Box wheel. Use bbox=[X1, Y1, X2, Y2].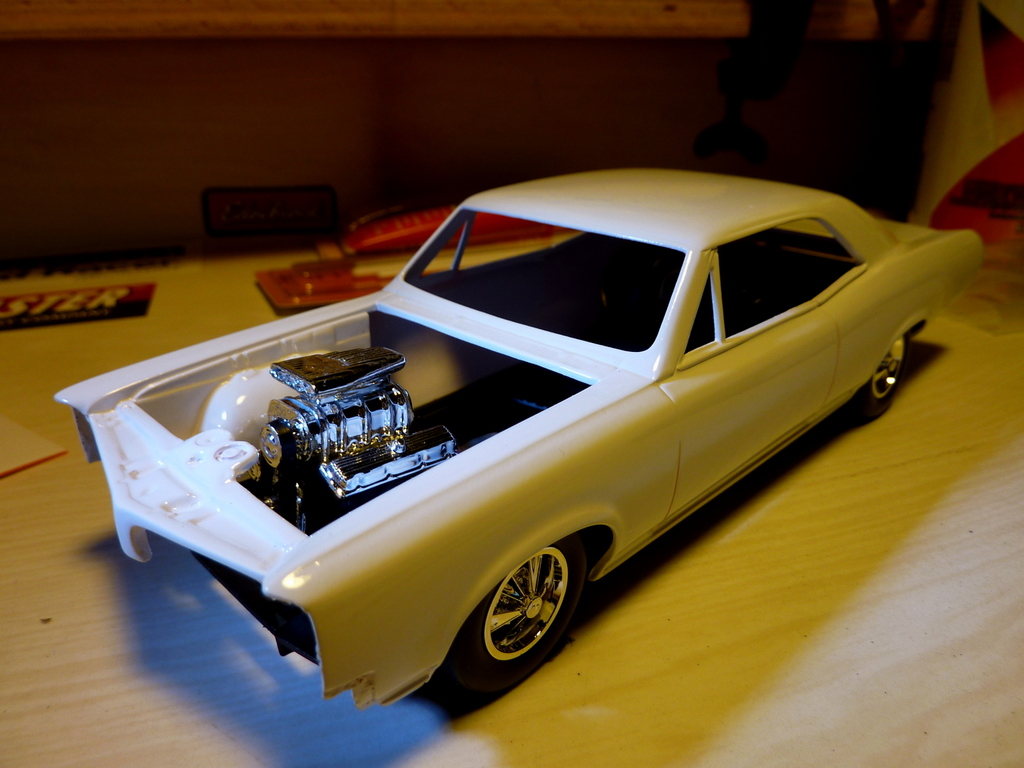
bbox=[453, 548, 573, 685].
